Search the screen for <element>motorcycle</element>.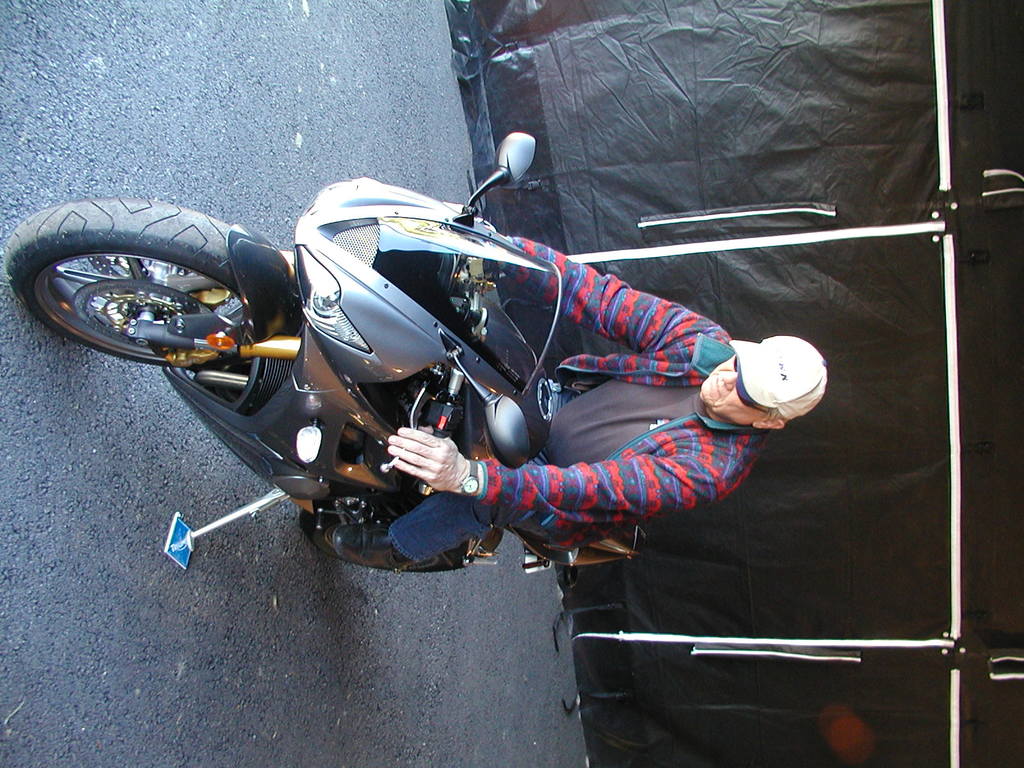
Found at (left=68, top=188, right=586, bottom=593).
